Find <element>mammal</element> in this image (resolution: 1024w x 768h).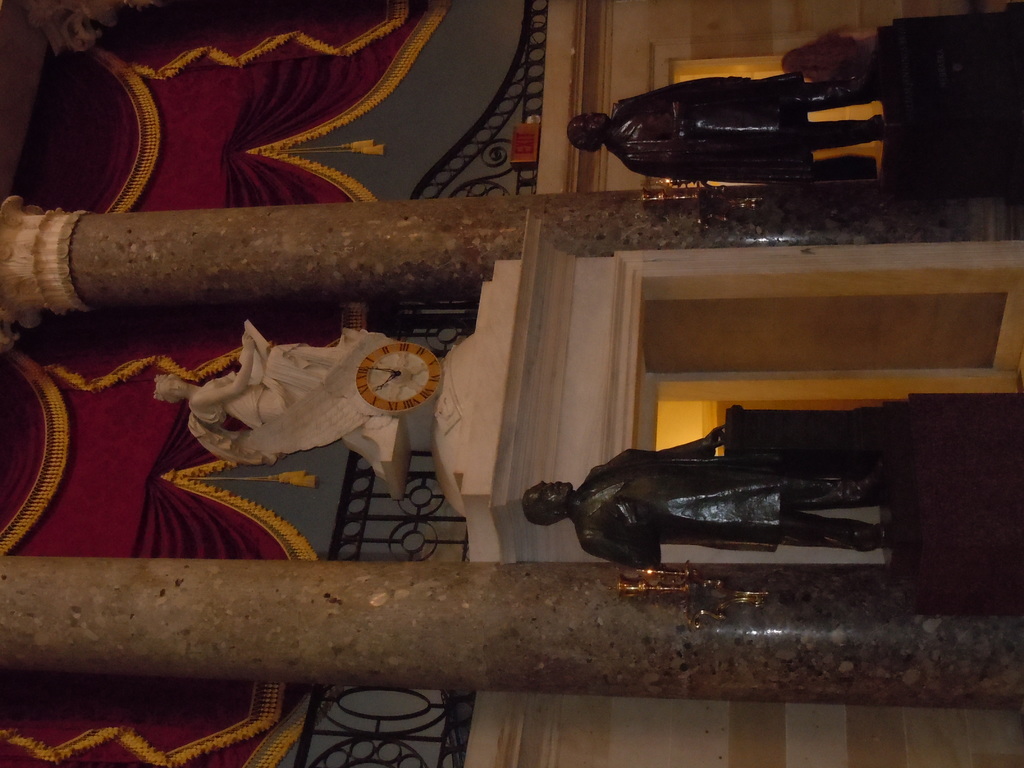
crop(779, 24, 878, 85).
